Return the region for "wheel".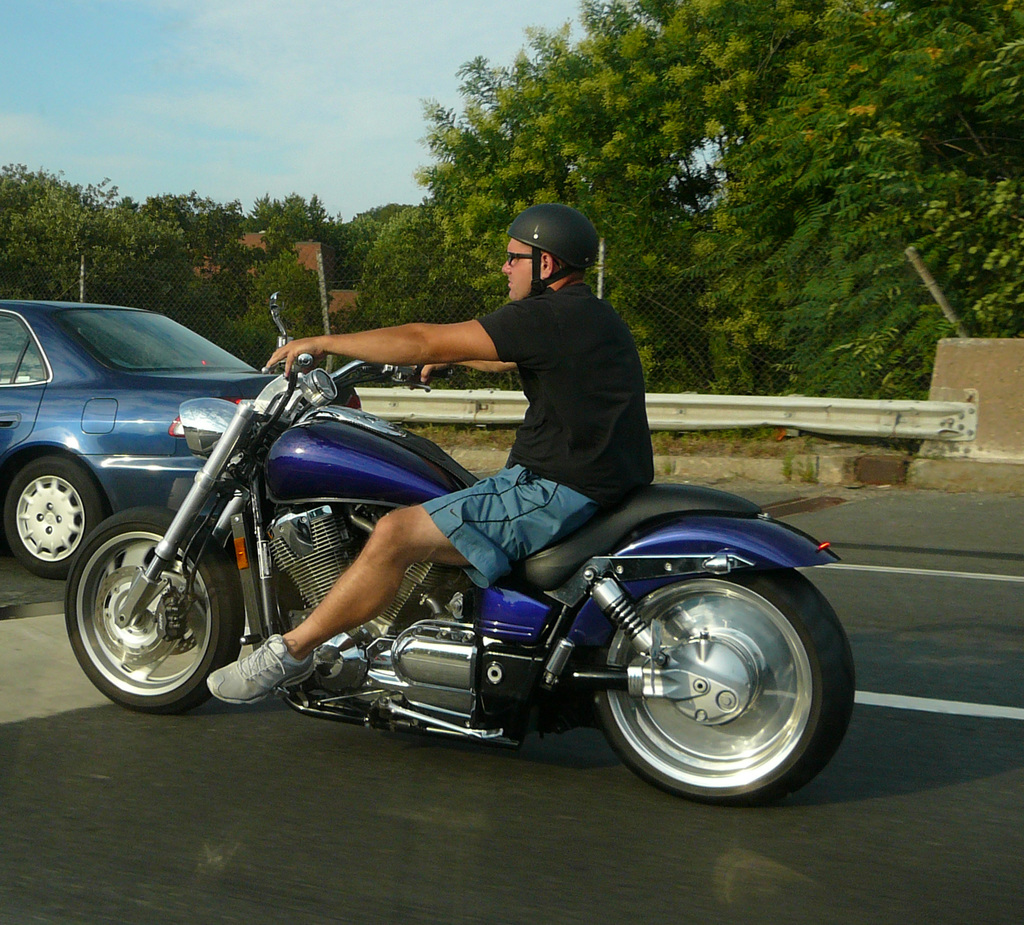
64/503/248/711.
